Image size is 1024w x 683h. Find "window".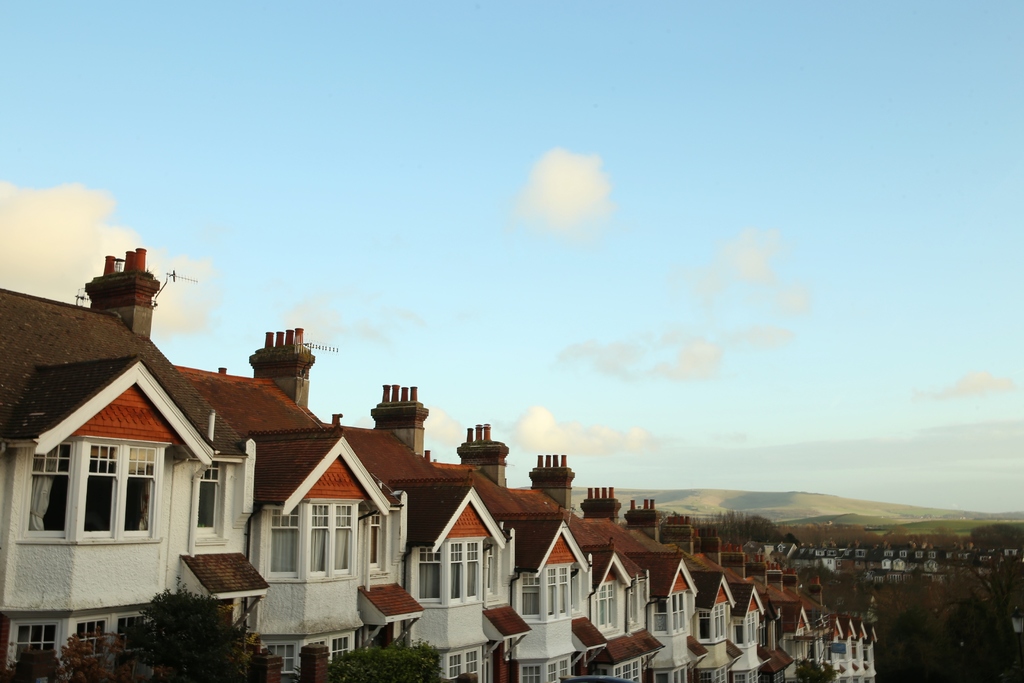
x1=264 y1=507 x2=360 y2=577.
